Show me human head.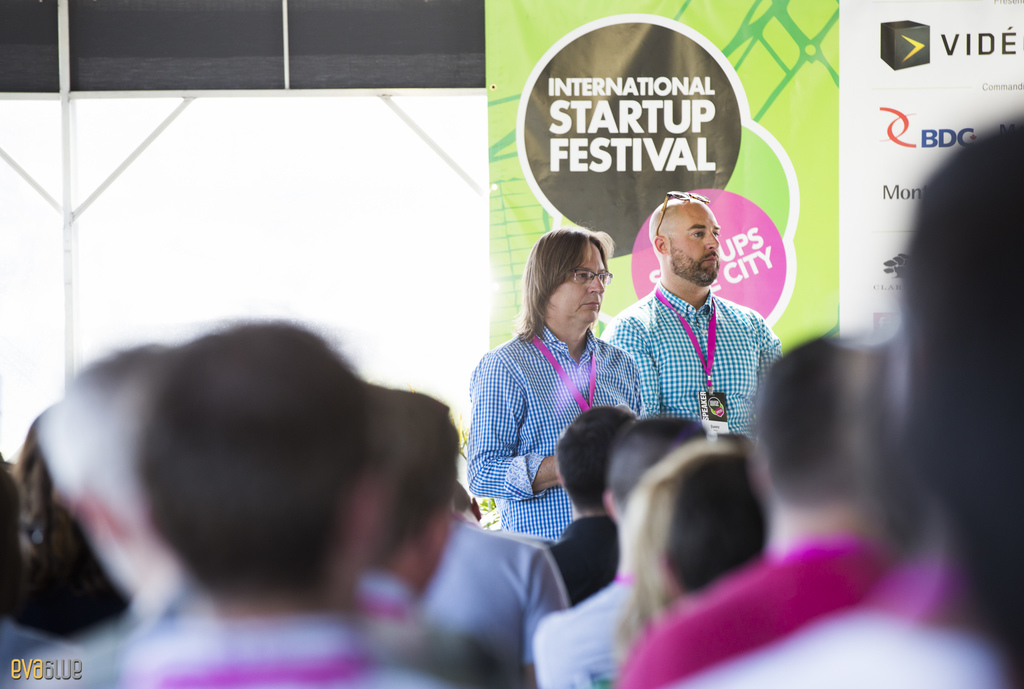
human head is here: 140, 317, 385, 615.
